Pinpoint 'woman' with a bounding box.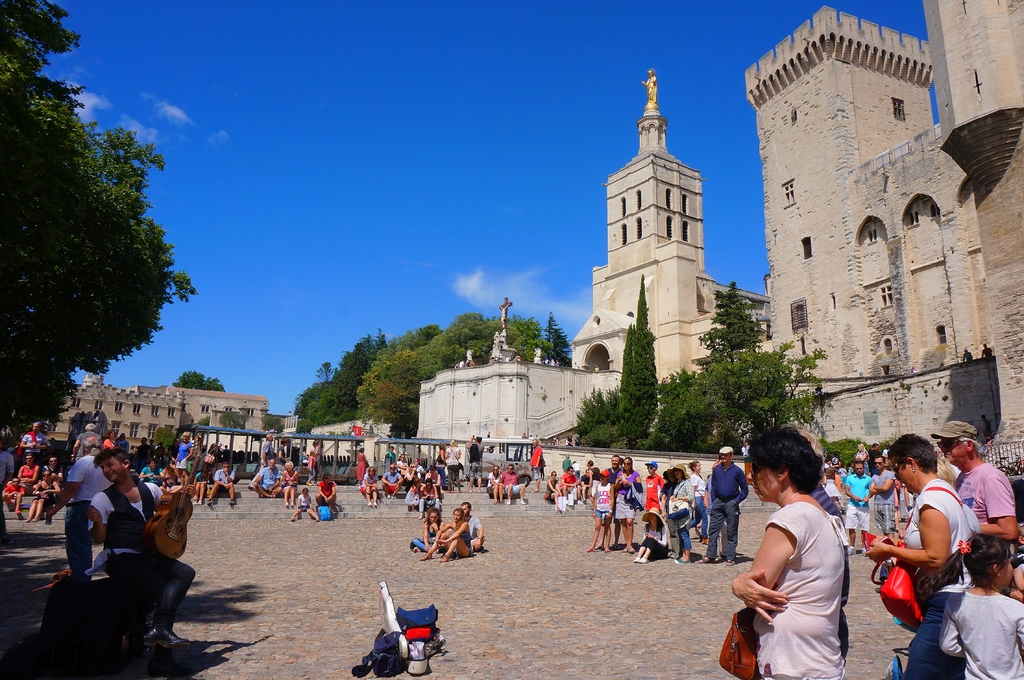
[209, 443, 218, 476].
